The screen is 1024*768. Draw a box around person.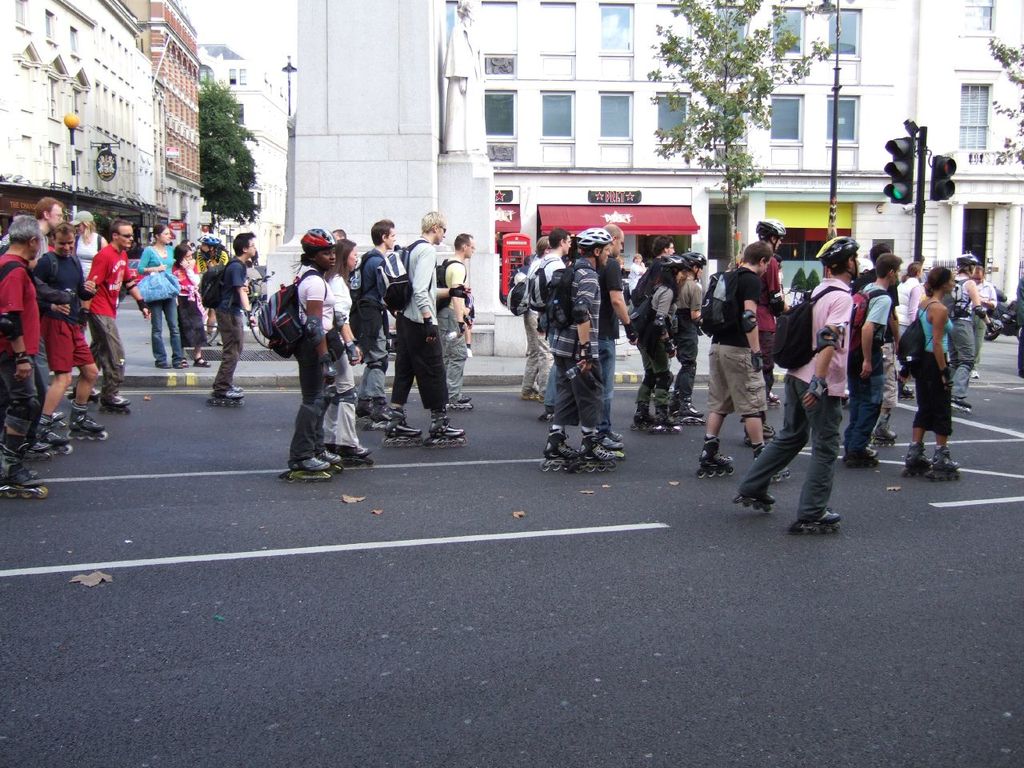
bbox=[385, 206, 466, 441].
